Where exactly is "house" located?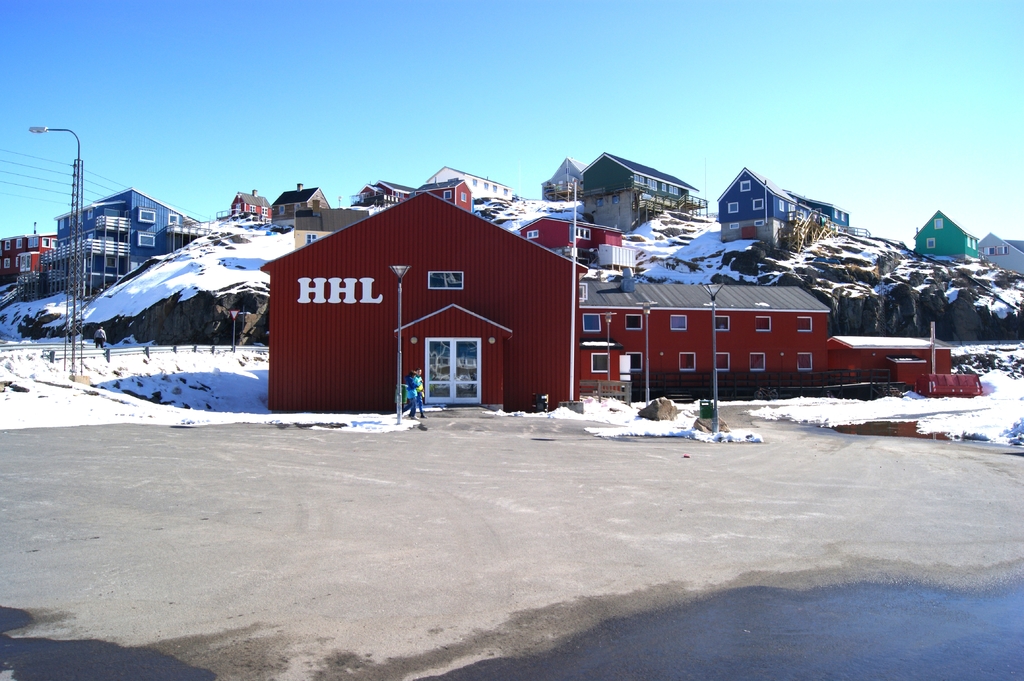
Its bounding box is [x1=349, y1=176, x2=477, y2=211].
